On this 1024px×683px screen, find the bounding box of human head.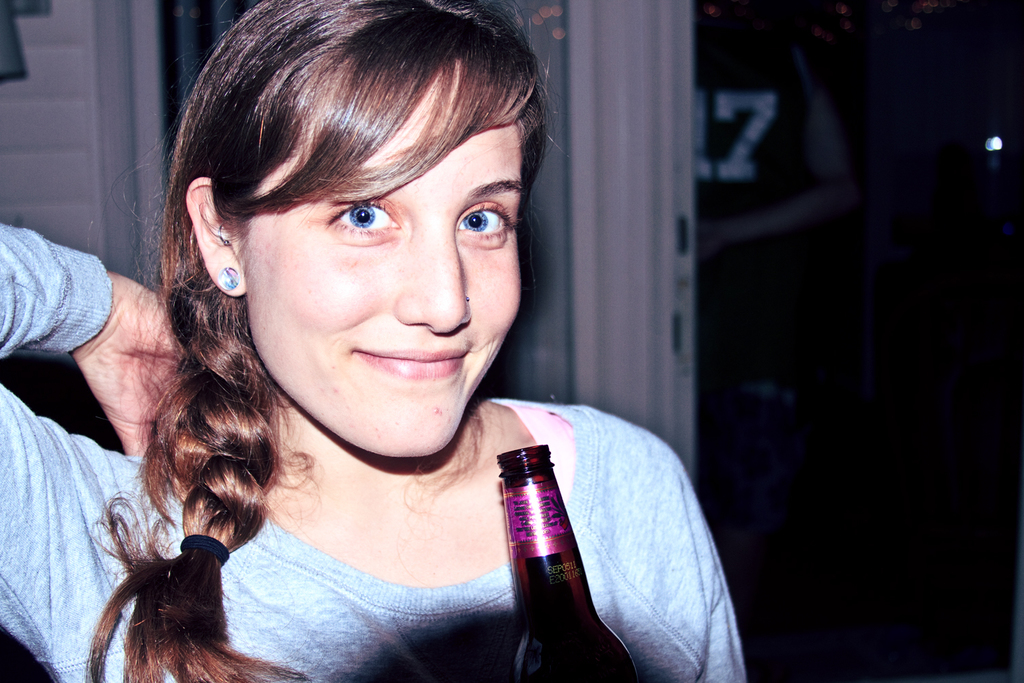
Bounding box: BBox(159, 8, 545, 426).
